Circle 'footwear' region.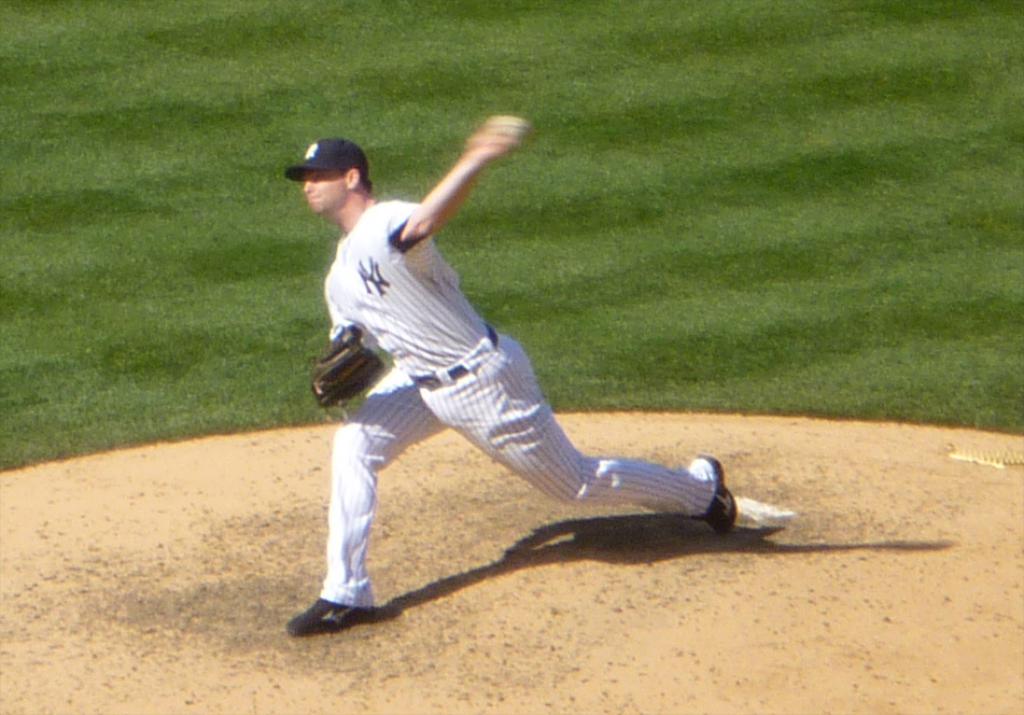
Region: (left=297, top=576, right=385, bottom=647).
